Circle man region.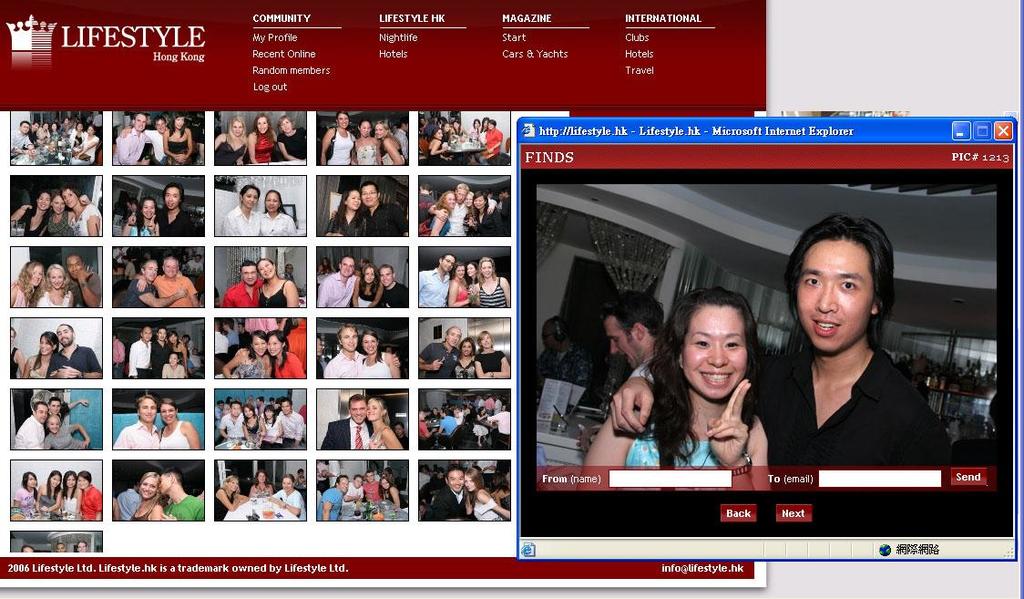
Region: 326,396,370,452.
